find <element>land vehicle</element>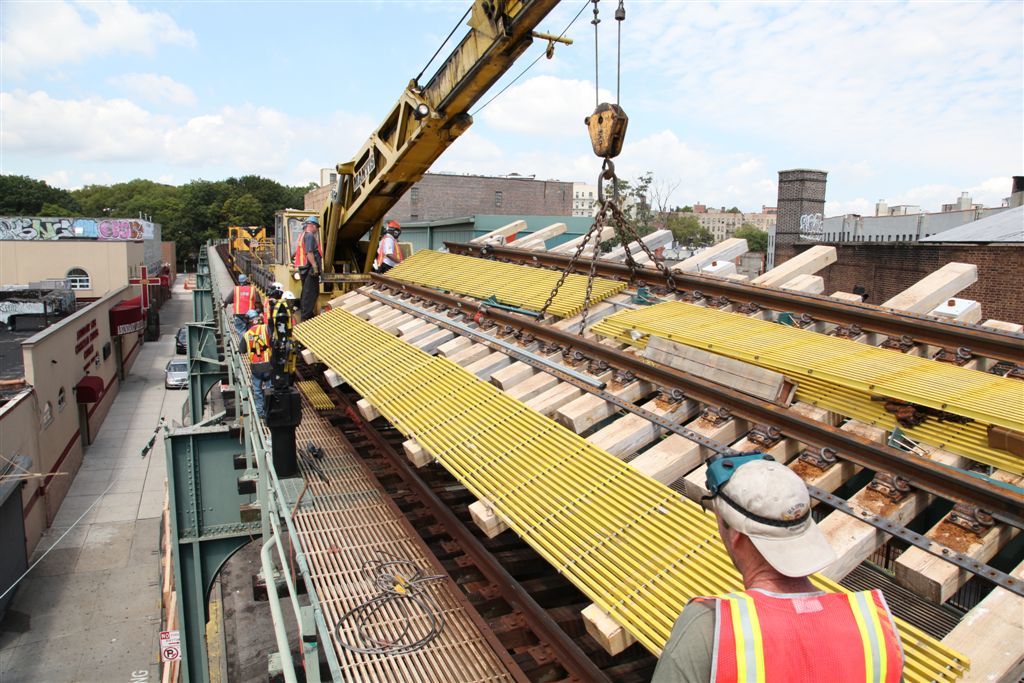
Rect(164, 360, 188, 388)
